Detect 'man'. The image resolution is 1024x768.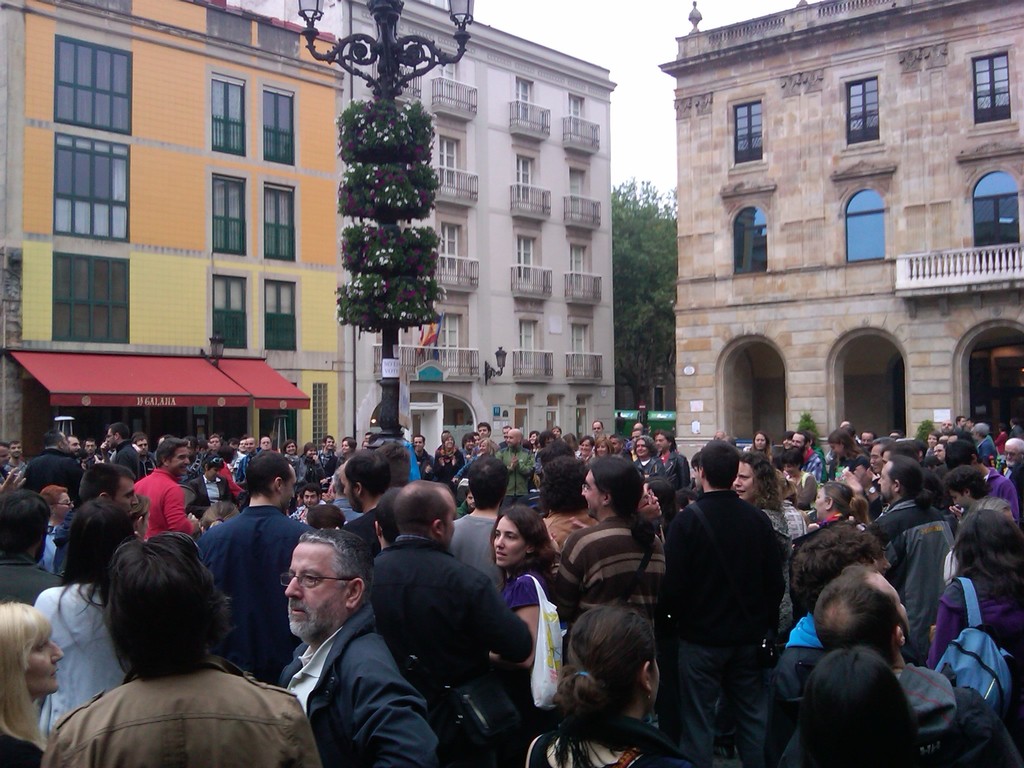
Rect(127, 438, 203, 542).
